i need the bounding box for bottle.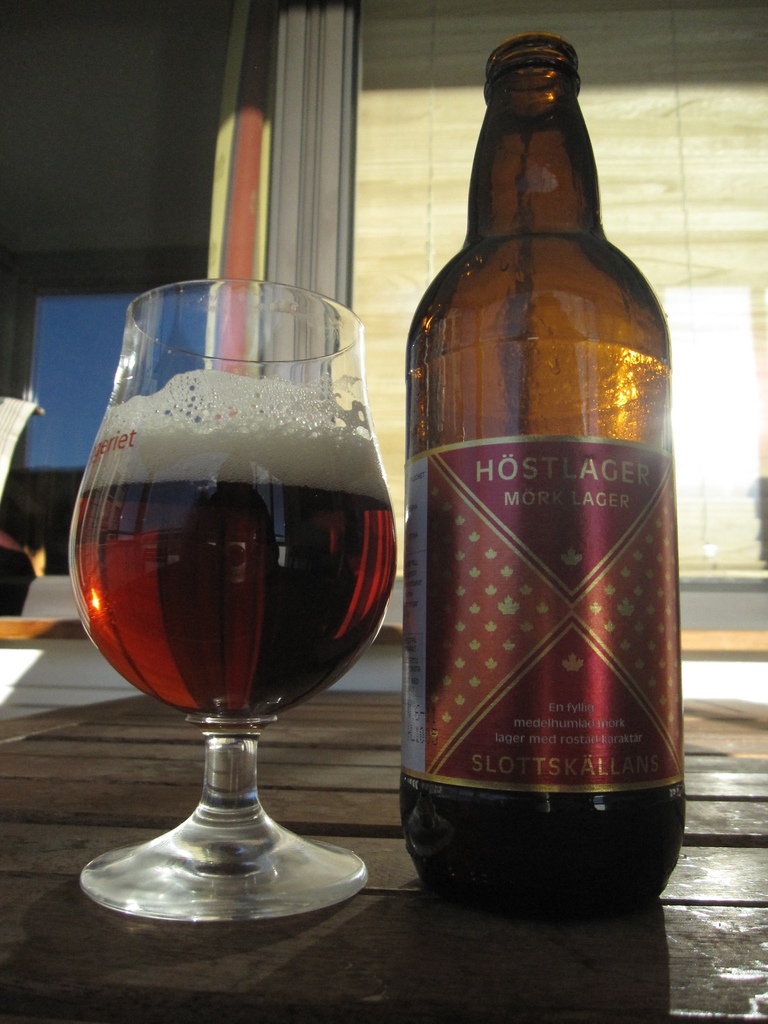
Here it is: <region>406, 25, 698, 938</region>.
